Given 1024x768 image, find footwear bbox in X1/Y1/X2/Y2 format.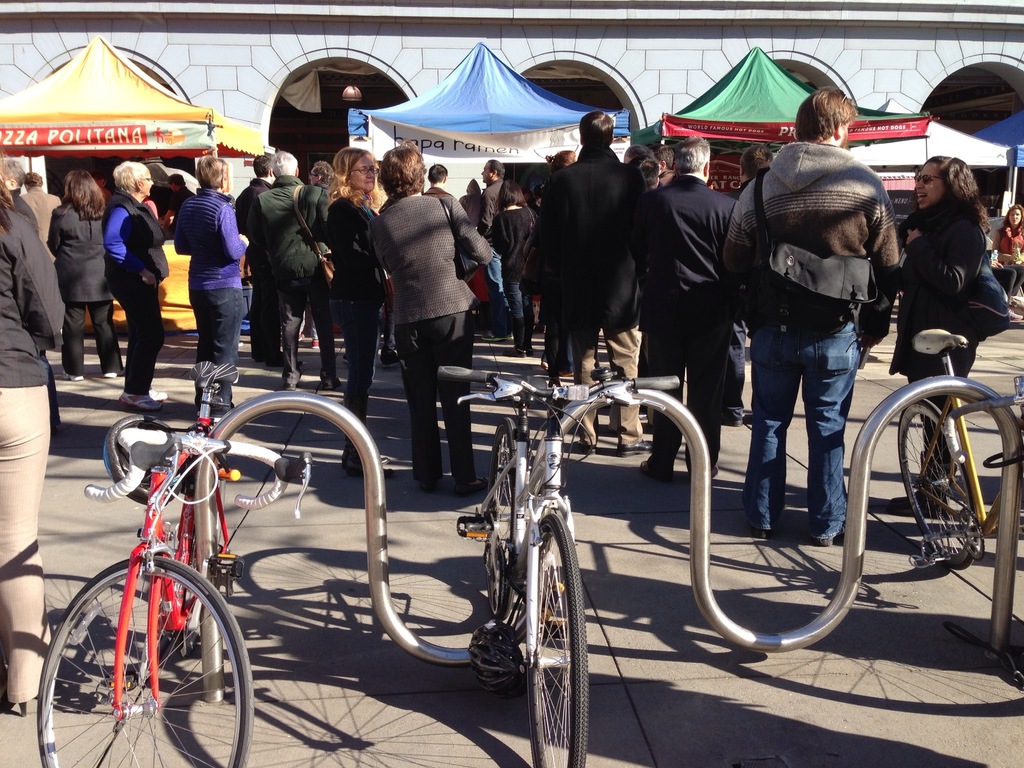
575/442/593/456.
